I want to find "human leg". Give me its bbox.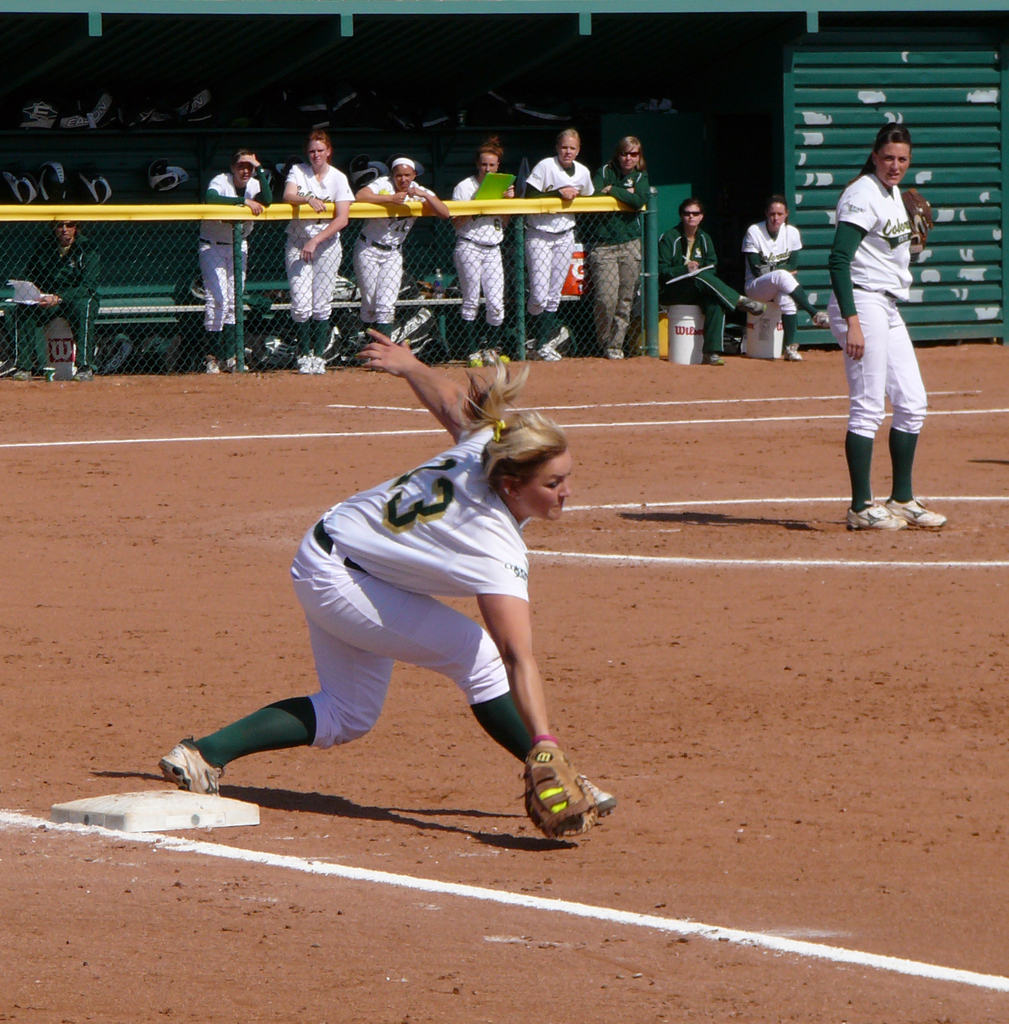
{"left": 297, "top": 524, "right": 609, "bottom": 840}.
